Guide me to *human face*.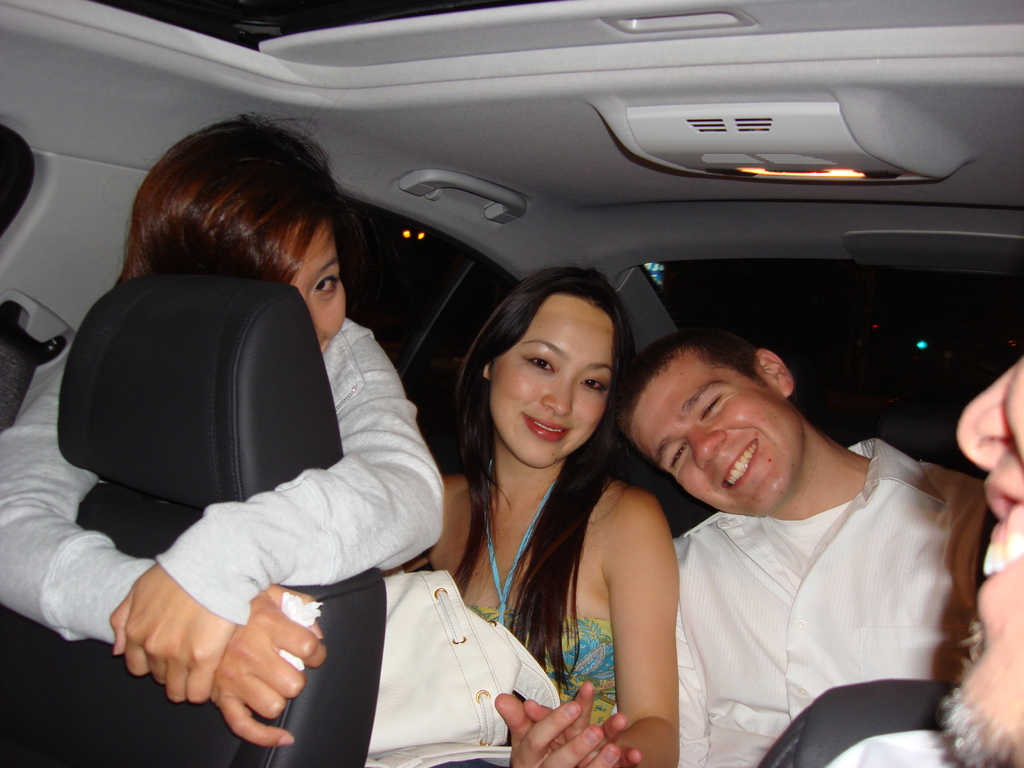
Guidance: 282/220/345/355.
